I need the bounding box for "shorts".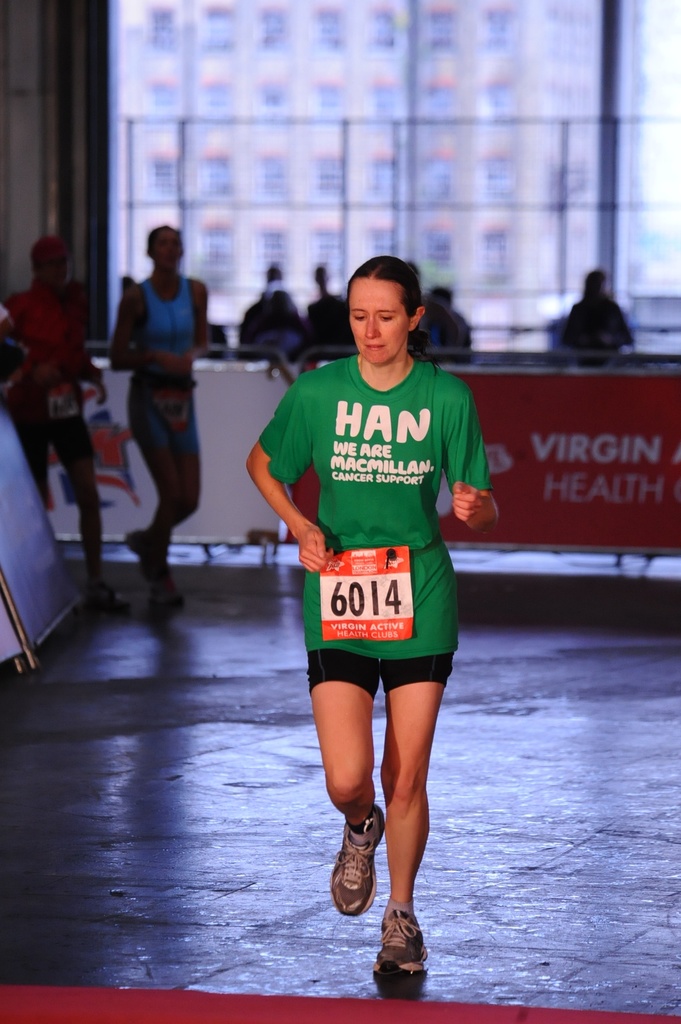
Here it is: {"x1": 303, "y1": 650, "x2": 453, "y2": 698}.
